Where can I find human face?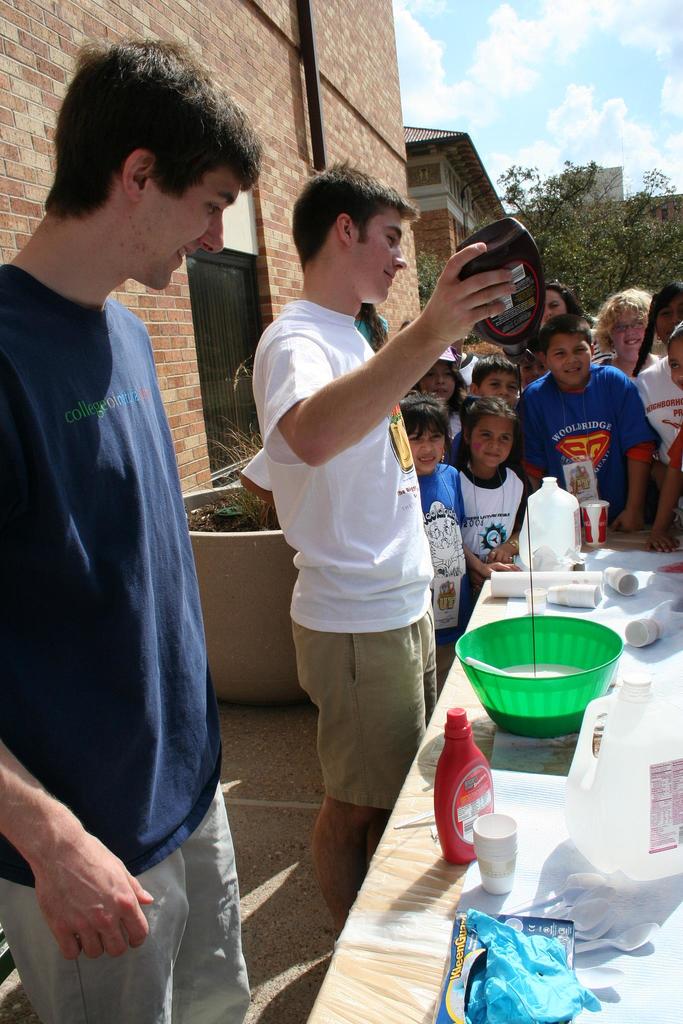
You can find it at bbox=[677, 335, 682, 385].
